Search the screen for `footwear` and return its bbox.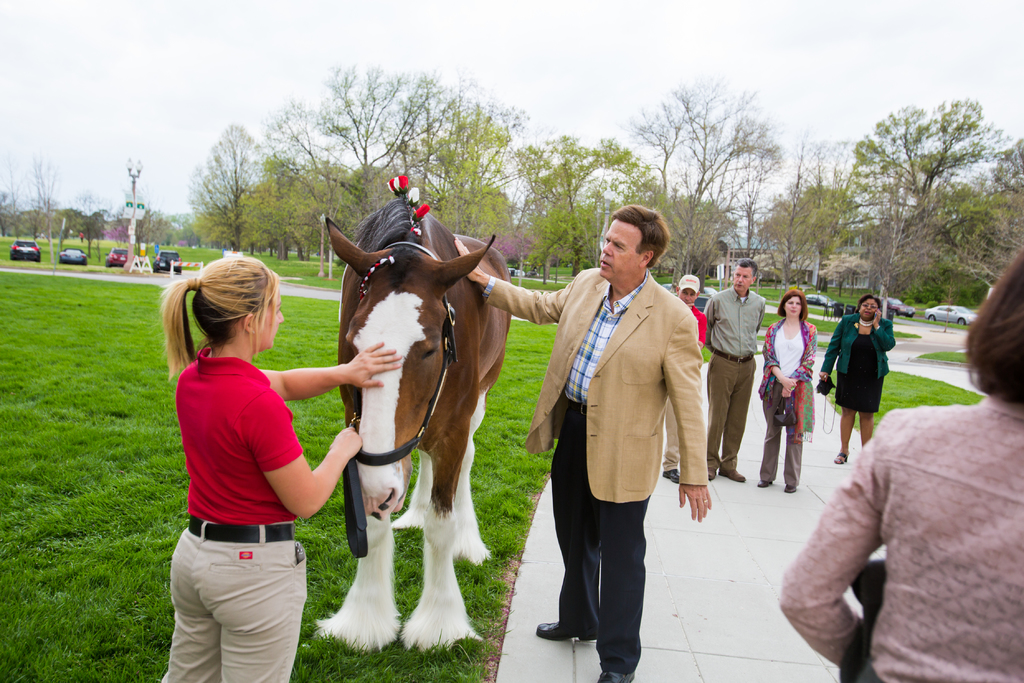
Found: l=758, t=480, r=770, b=484.
